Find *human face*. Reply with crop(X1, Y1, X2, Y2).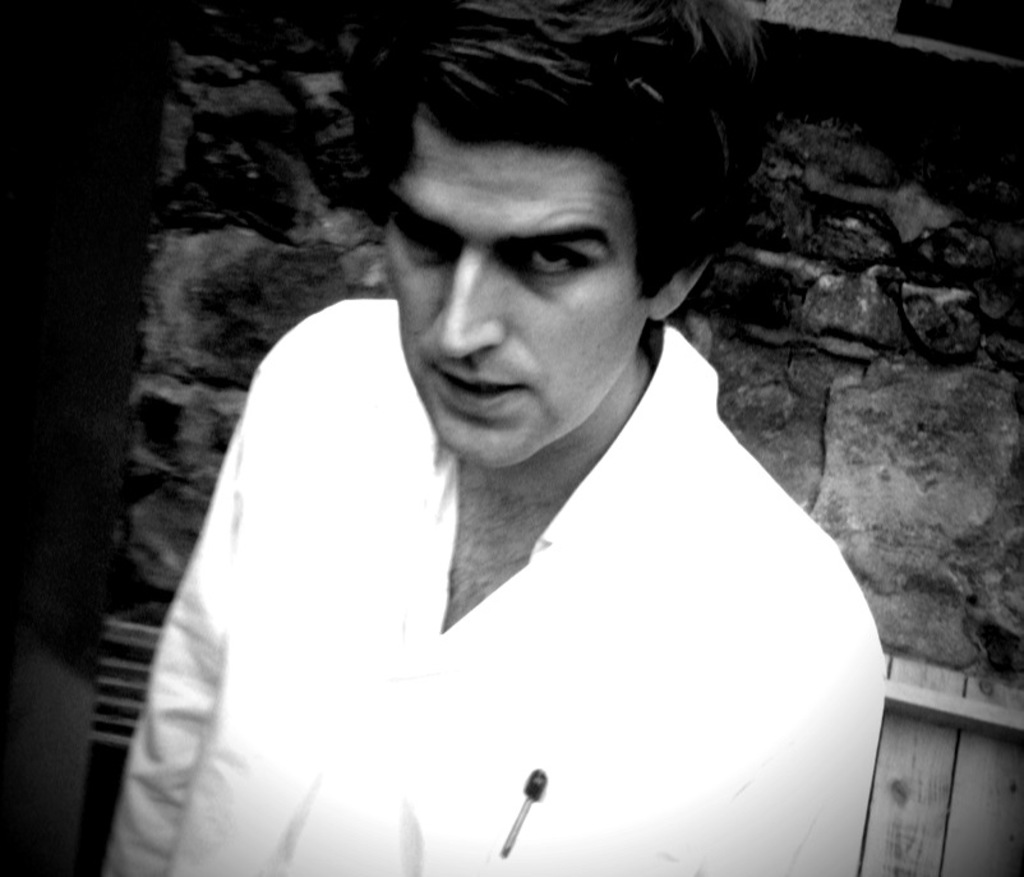
crop(391, 138, 644, 468).
